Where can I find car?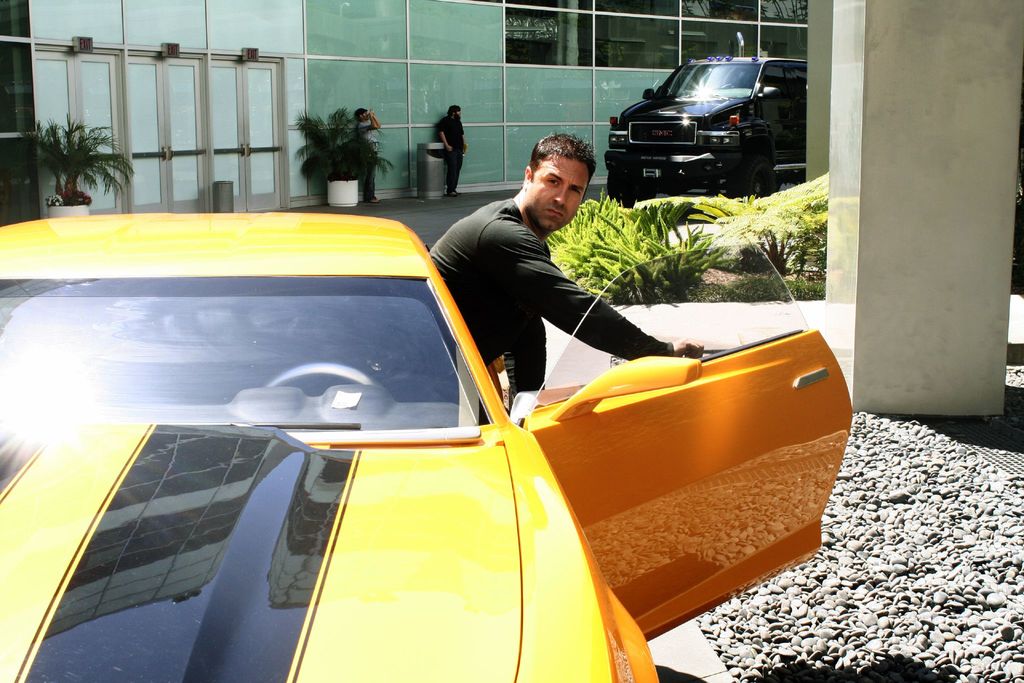
You can find it at {"x1": 0, "y1": 213, "x2": 852, "y2": 682}.
